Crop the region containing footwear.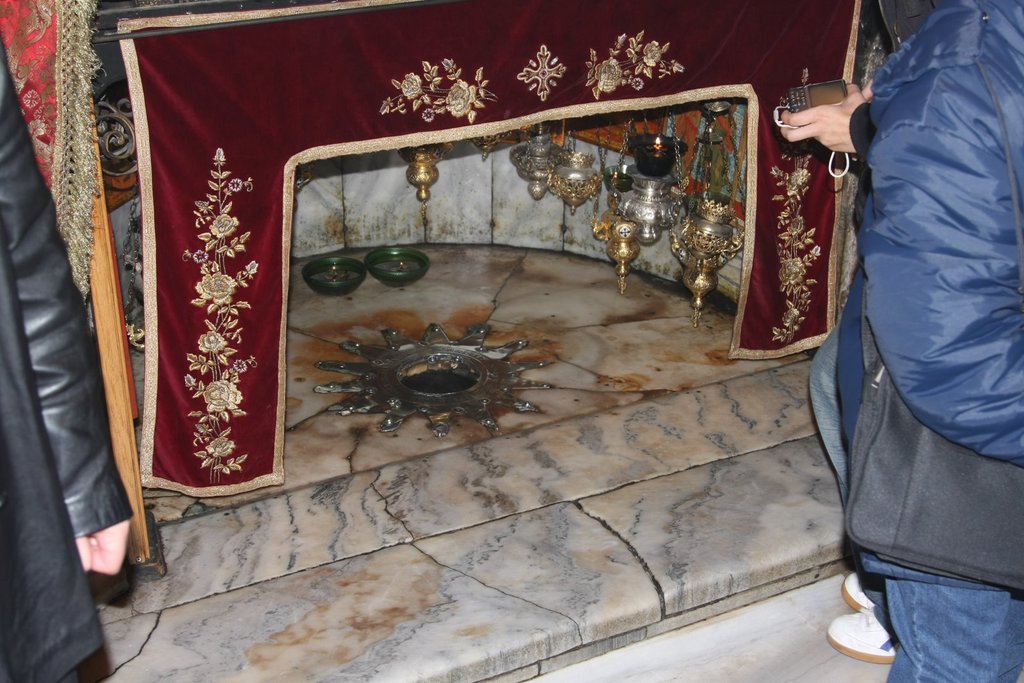
Crop region: 836, 568, 874, 609.
